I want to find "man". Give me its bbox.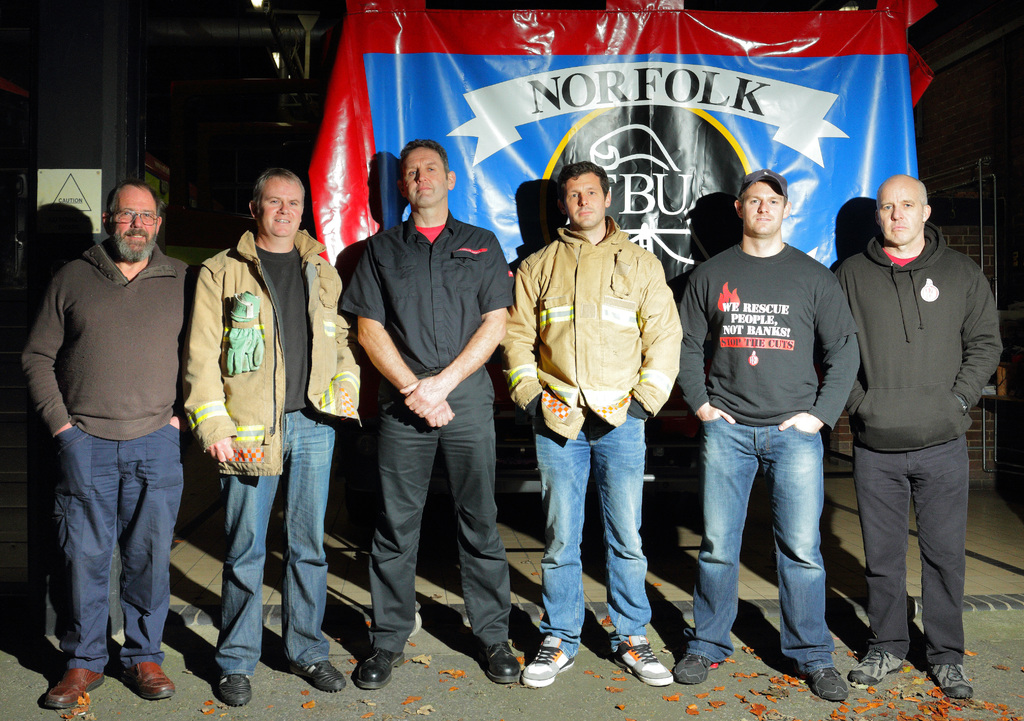
[left=28, top=160, right=200, bottom=718].
